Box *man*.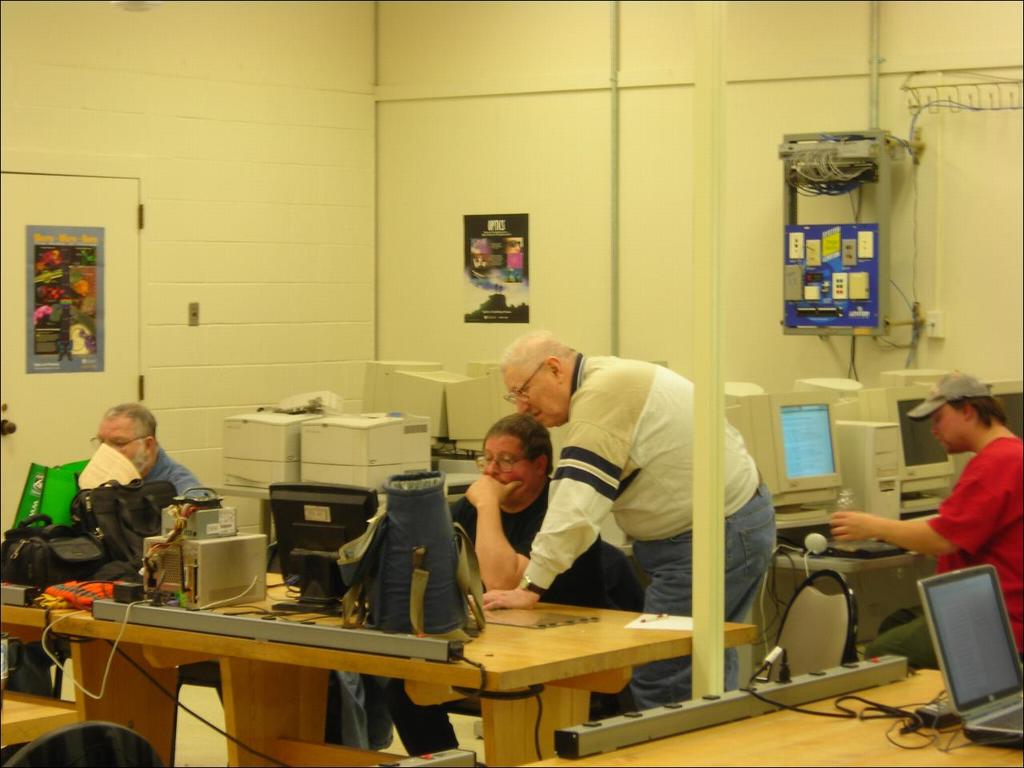
(x1=466, y1=326, x2=781, y2=706).
